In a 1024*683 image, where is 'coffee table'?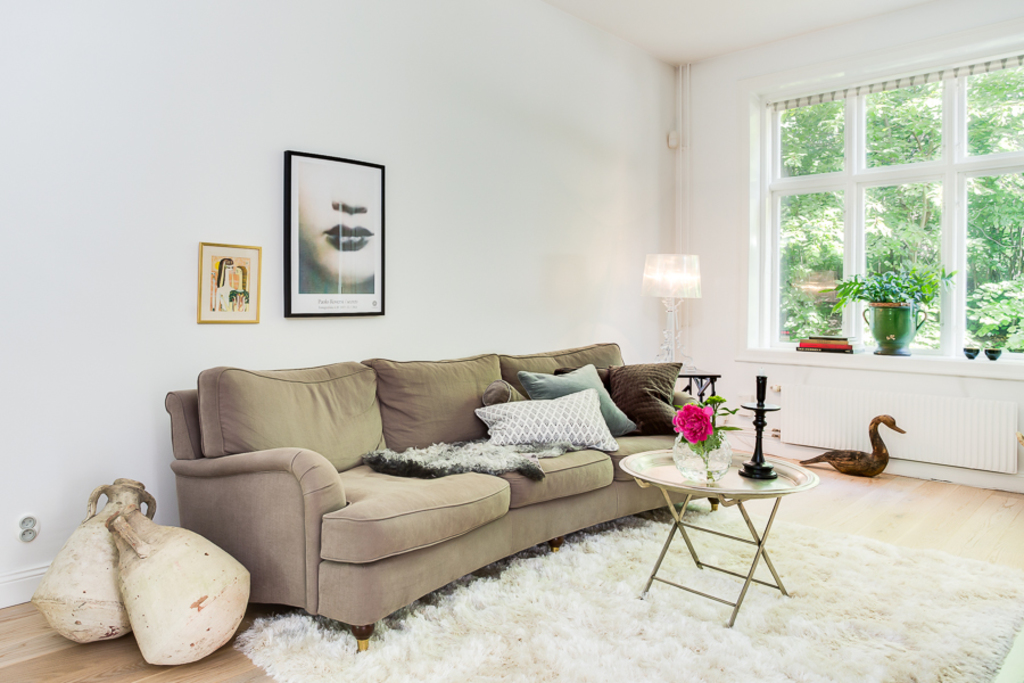
box=[631, 436, 798, 624].
